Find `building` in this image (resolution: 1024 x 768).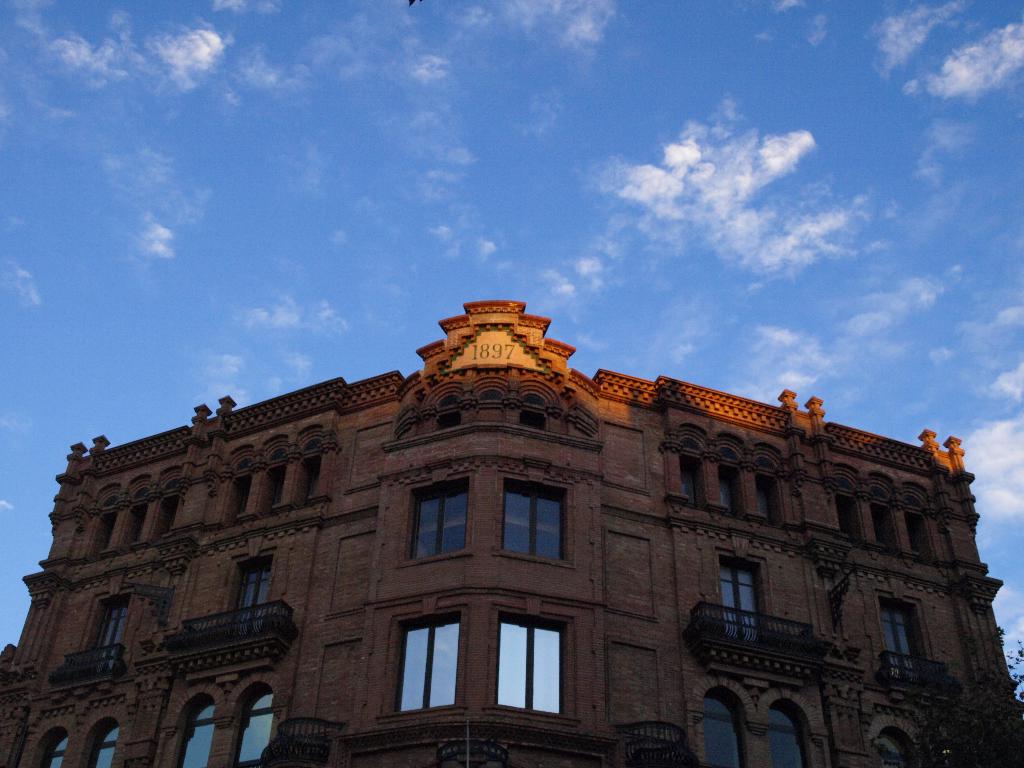
(0,303,1023,767).
